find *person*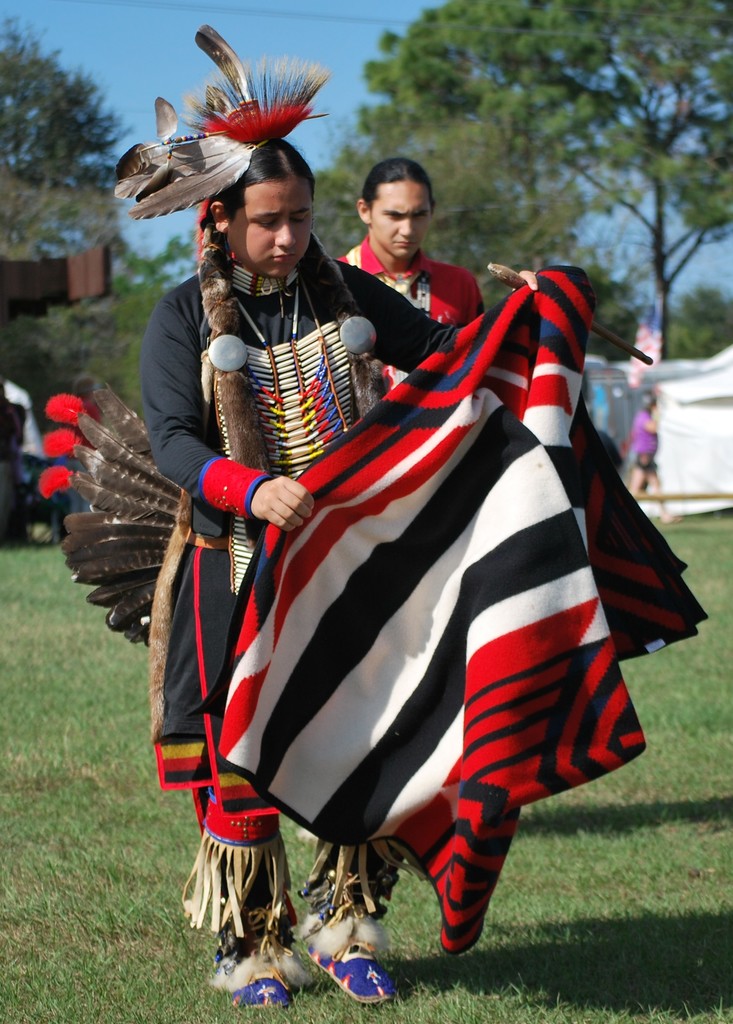
locate(130, 36, 375, 513)
